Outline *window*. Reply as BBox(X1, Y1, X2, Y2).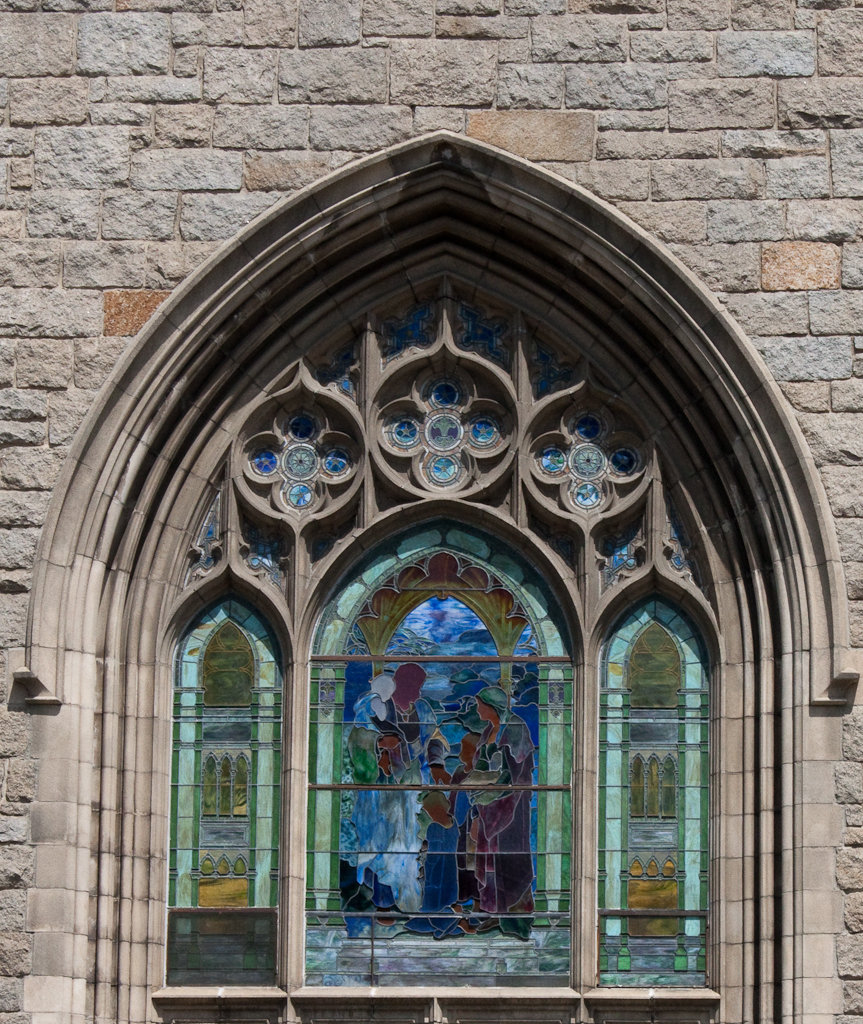
BBox(35, 128, 855, 1023).
